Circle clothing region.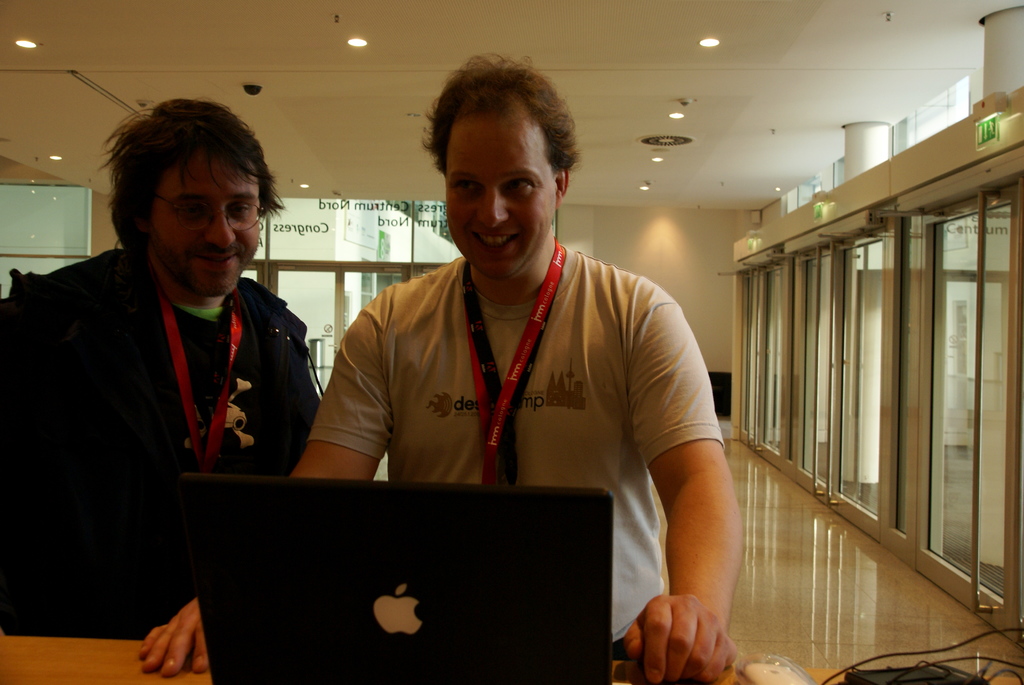
Region: 306 251 746 670.
